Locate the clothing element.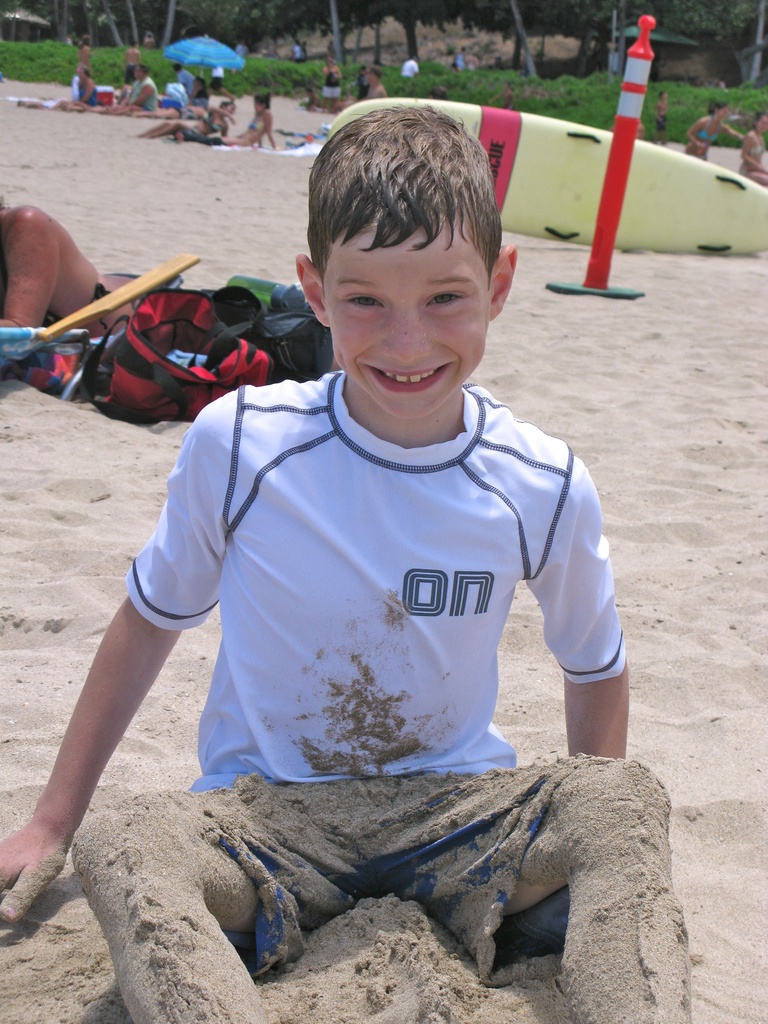
Element bbox: {"left": 196, "top": 751, "right": 602, "bottom": 989}.
